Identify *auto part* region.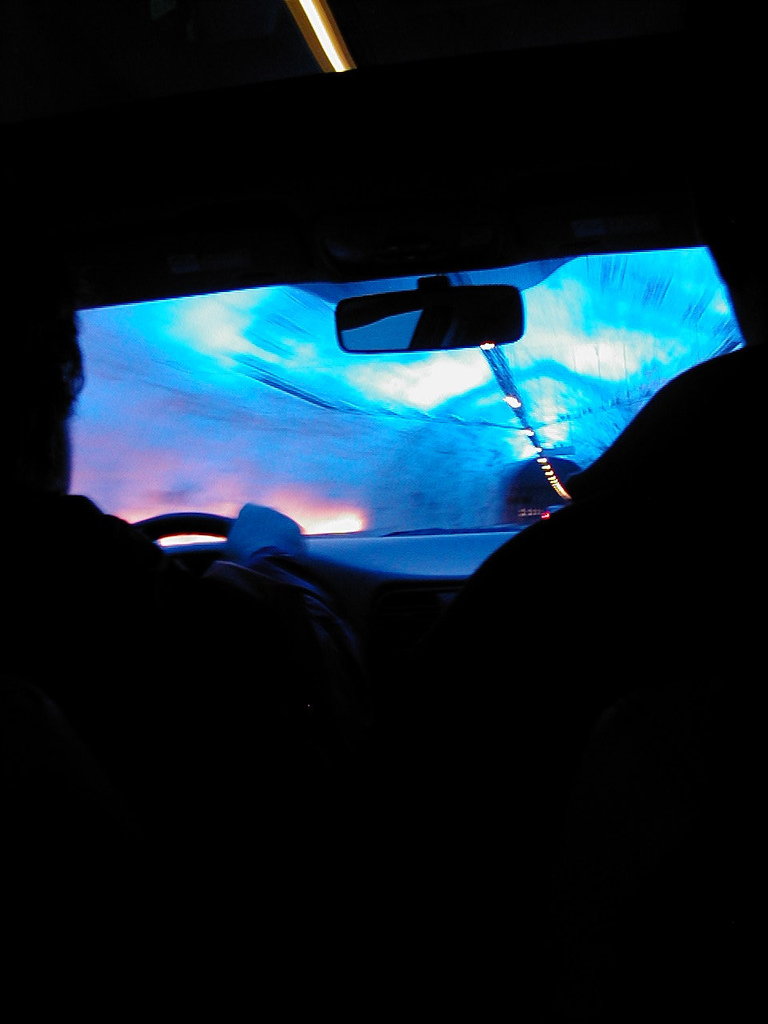
Region: crop(306, 258, 552, 355).
